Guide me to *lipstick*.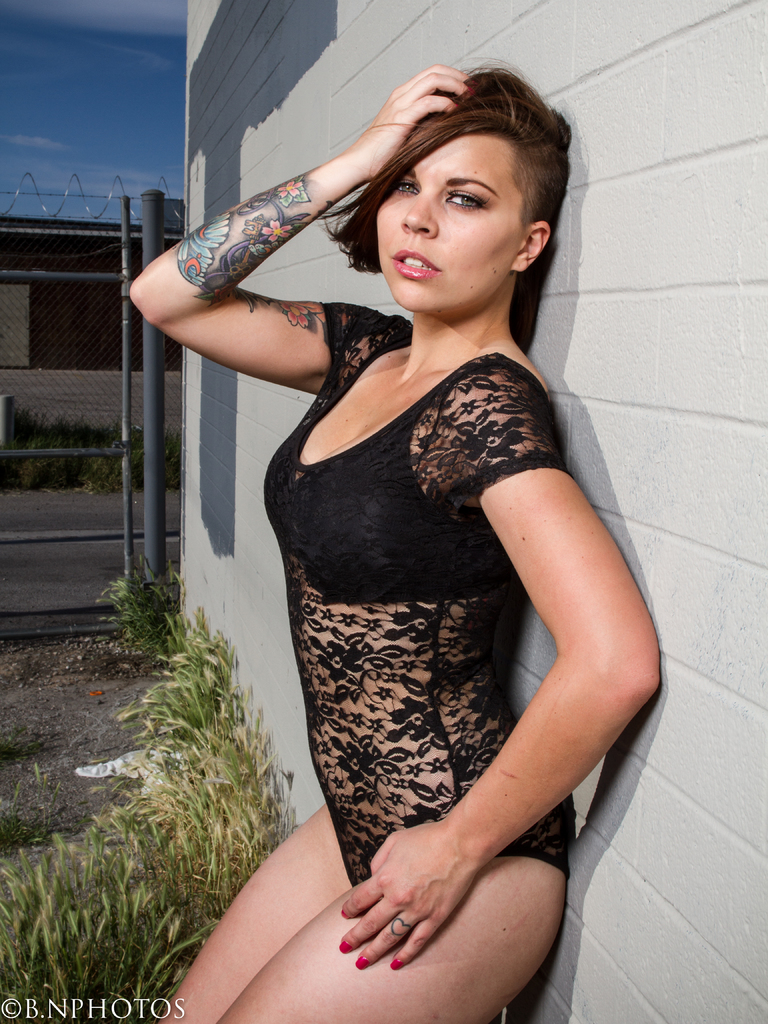
Guidance: (390, 248, 442, 279).
